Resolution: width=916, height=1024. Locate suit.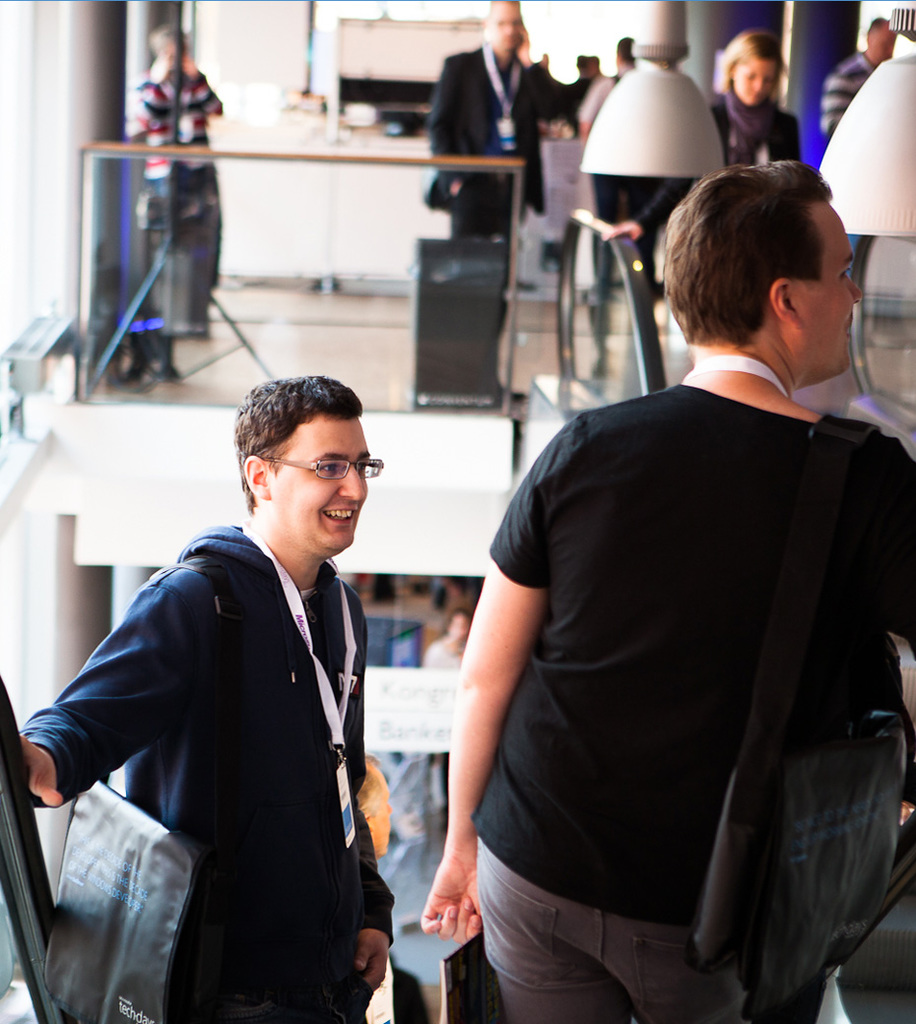
box(419, 46, 548, 330).
